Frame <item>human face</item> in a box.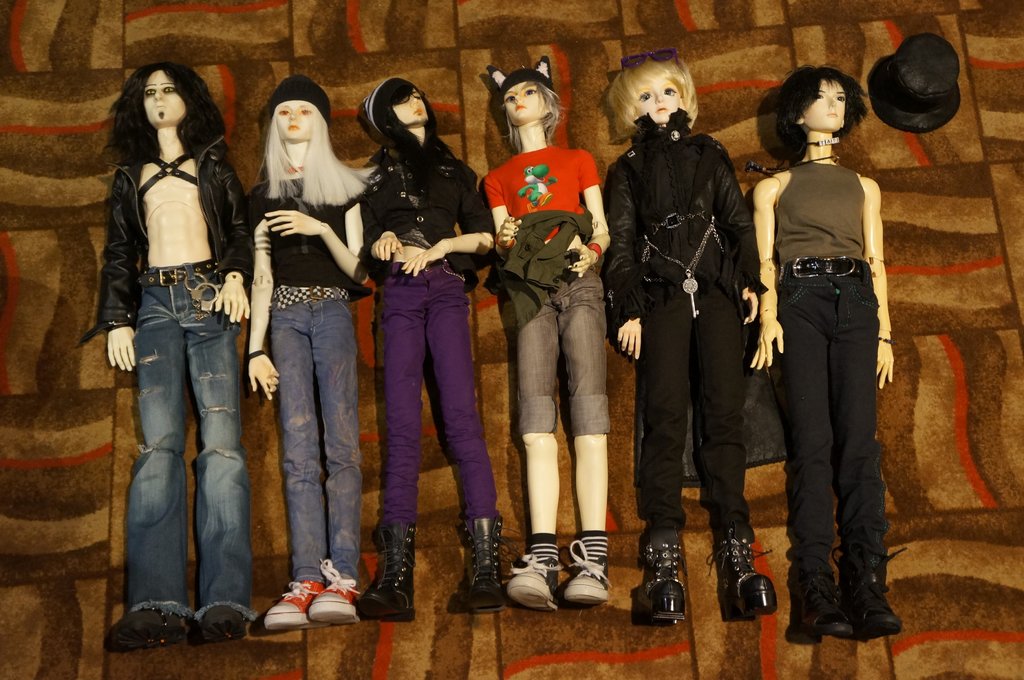
region(803, 80, 848, 127).
